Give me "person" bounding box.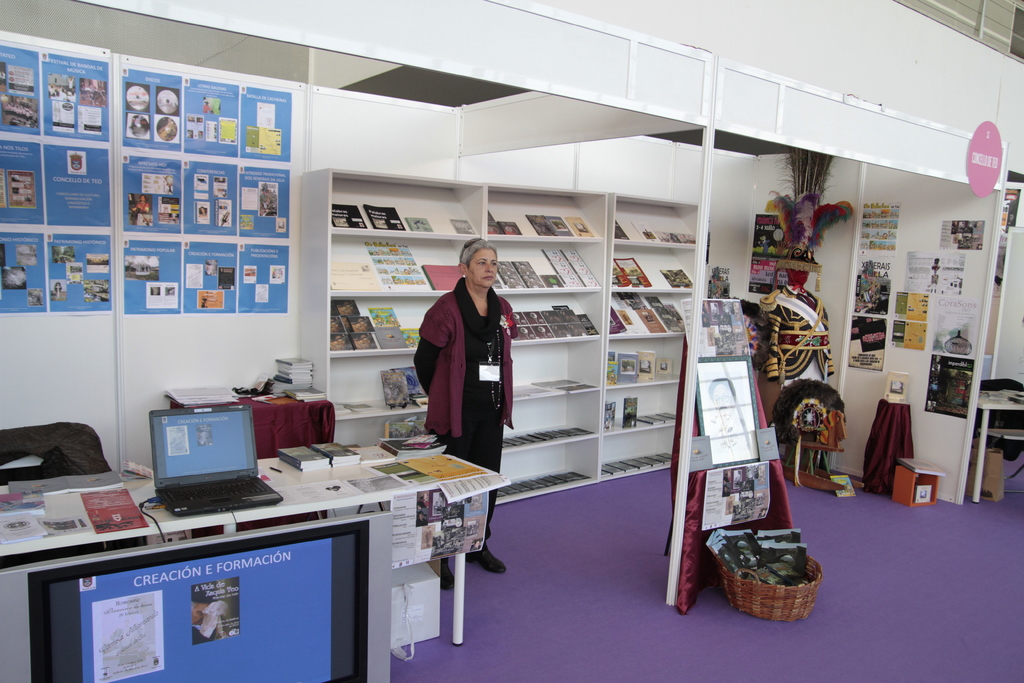
760, 142, 855, 393.
